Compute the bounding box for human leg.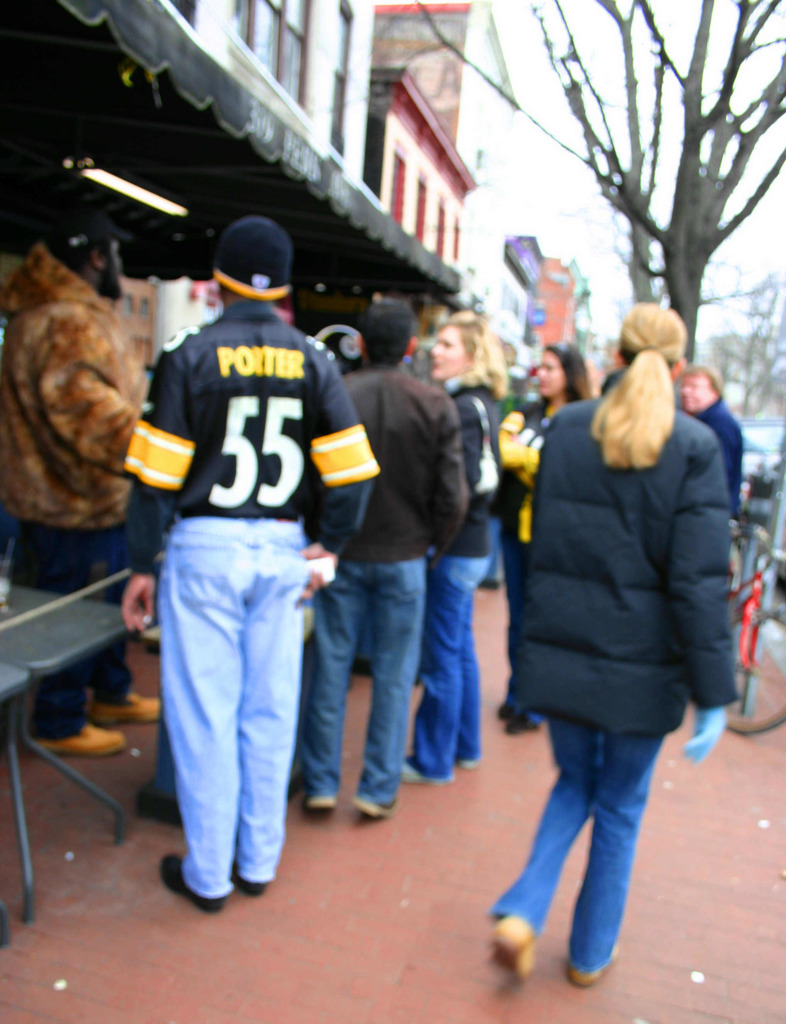
{"left": 403, "top": 559, "right": 492, "bottom": 778}.
